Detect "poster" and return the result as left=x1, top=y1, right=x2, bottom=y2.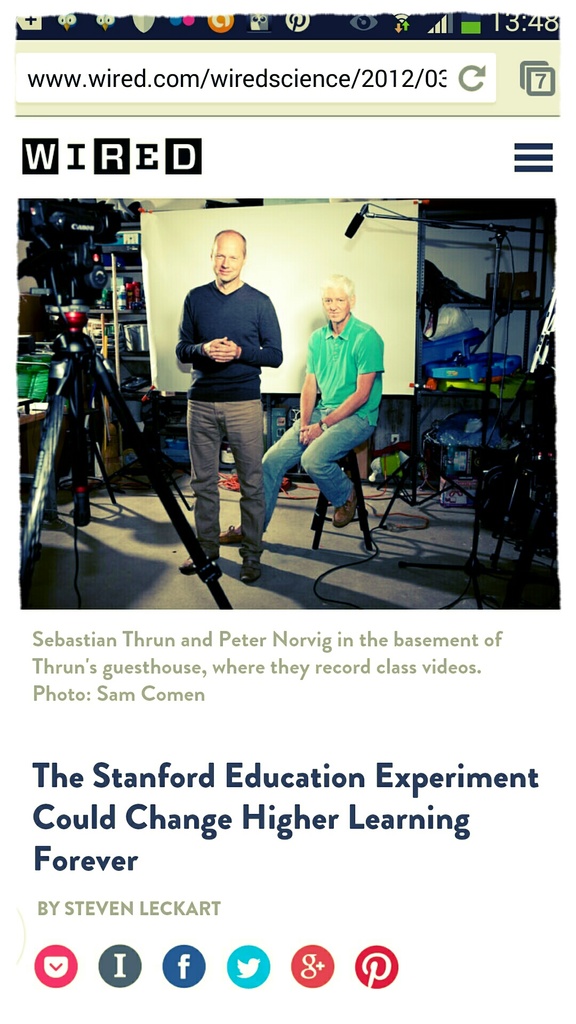
left=18, top=188, right=556, bottom=613.
